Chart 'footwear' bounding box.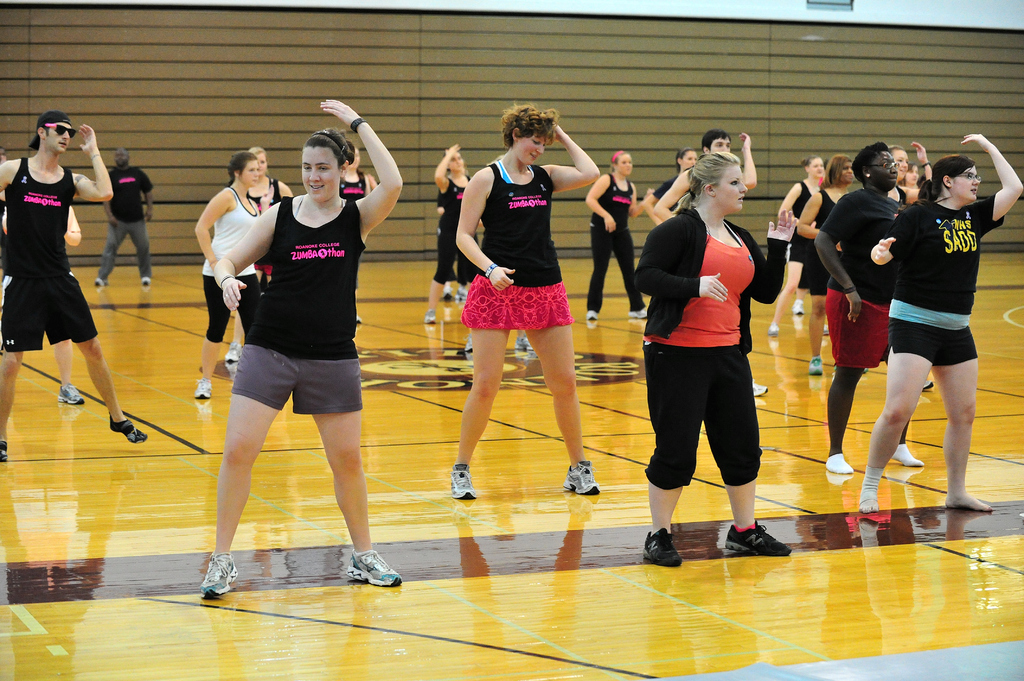
Charted: bbox=[193, 380, 214, 398].
